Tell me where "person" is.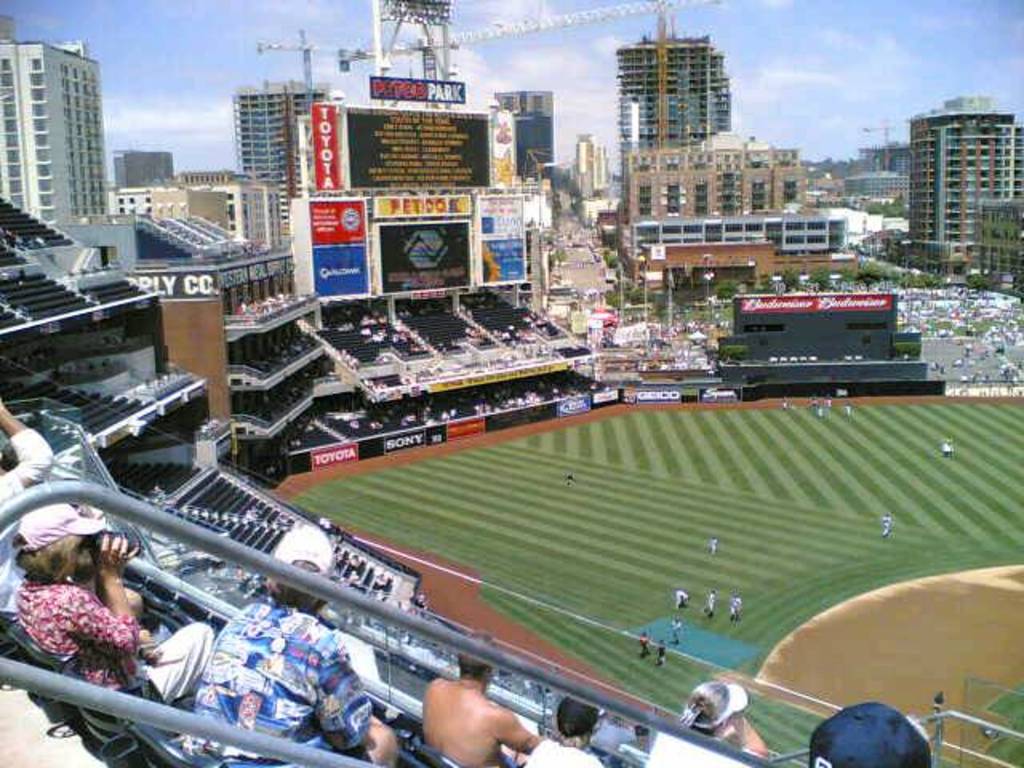
"person" is at 669 589 693 608.
